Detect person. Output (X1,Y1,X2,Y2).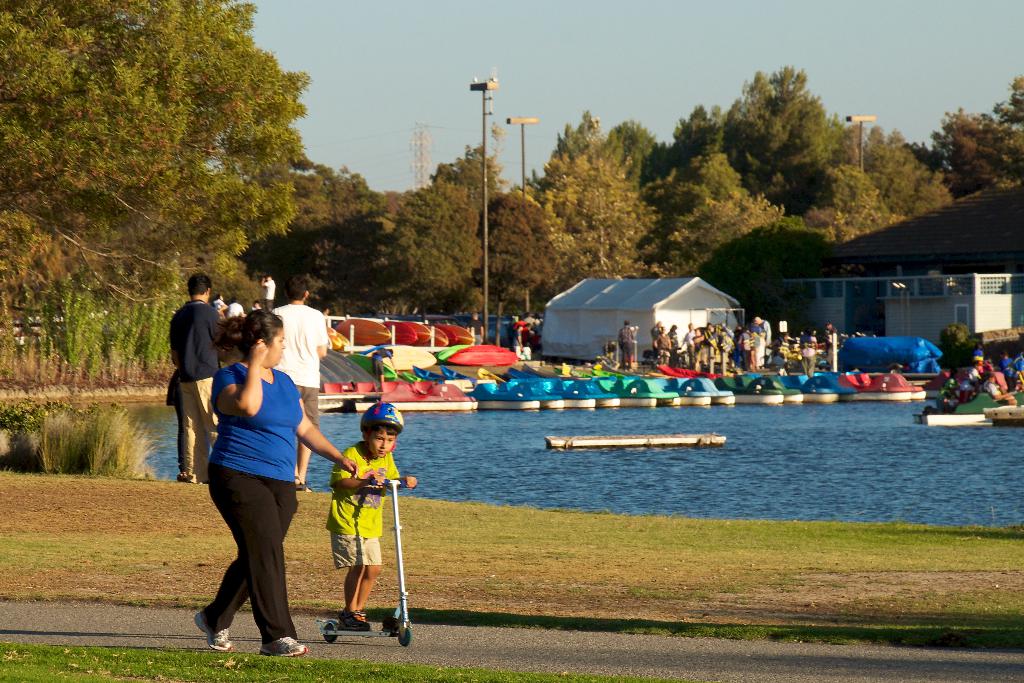
(534,315,543,350).
